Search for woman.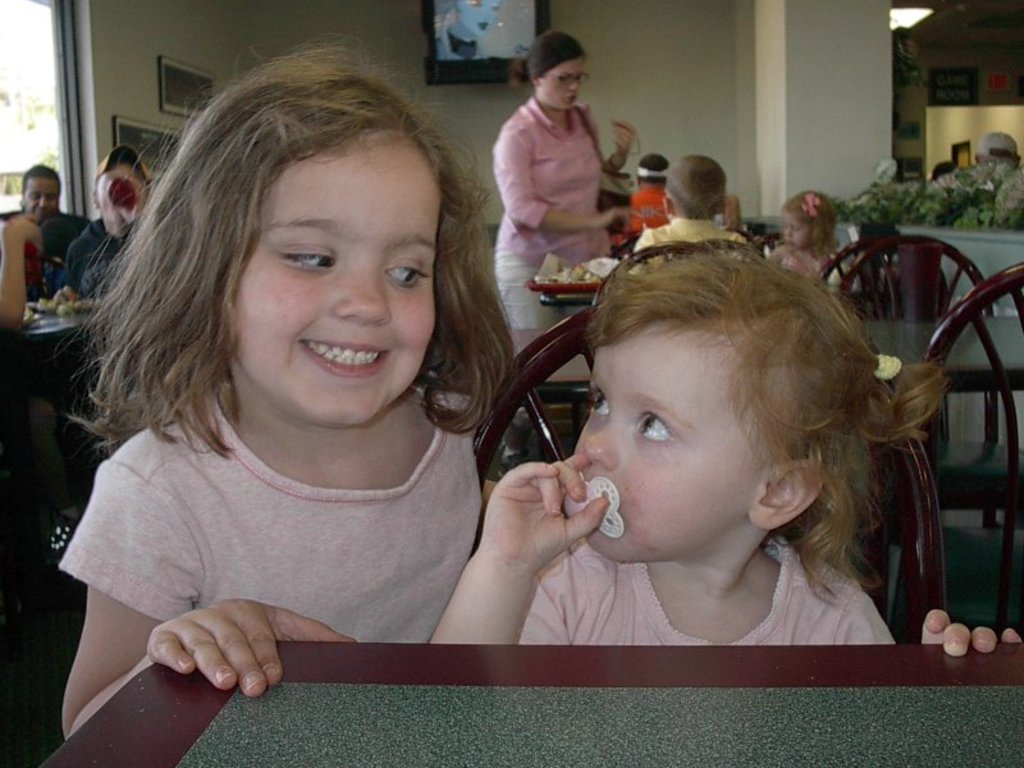
Found at box=[492, 32, 636, 357].
